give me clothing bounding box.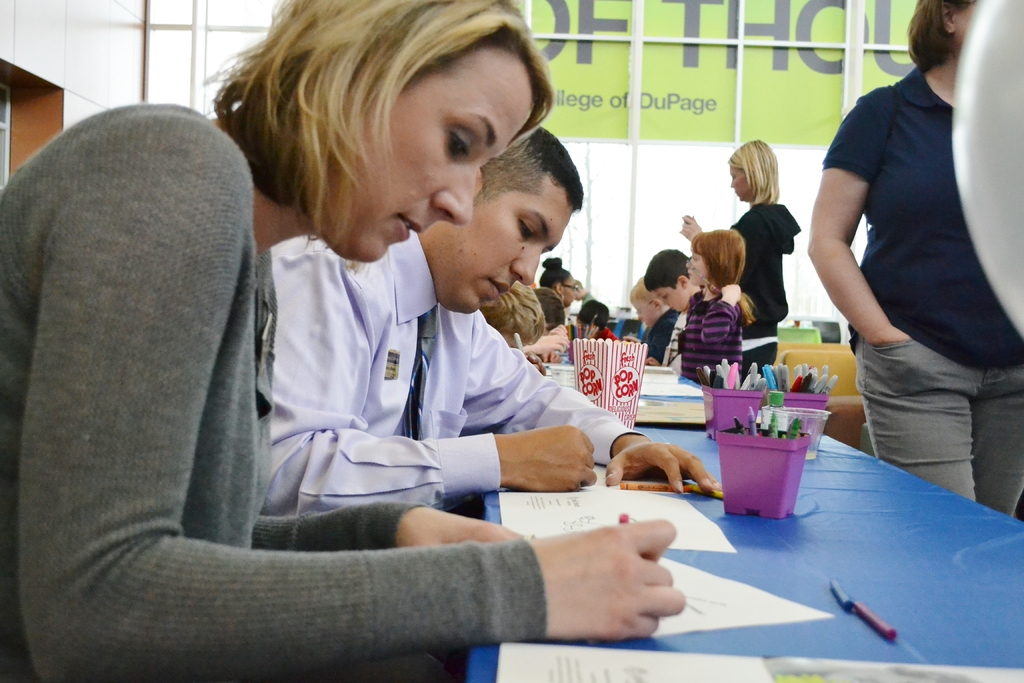
<bbox>450, 284, 555, 363</bbox>.
